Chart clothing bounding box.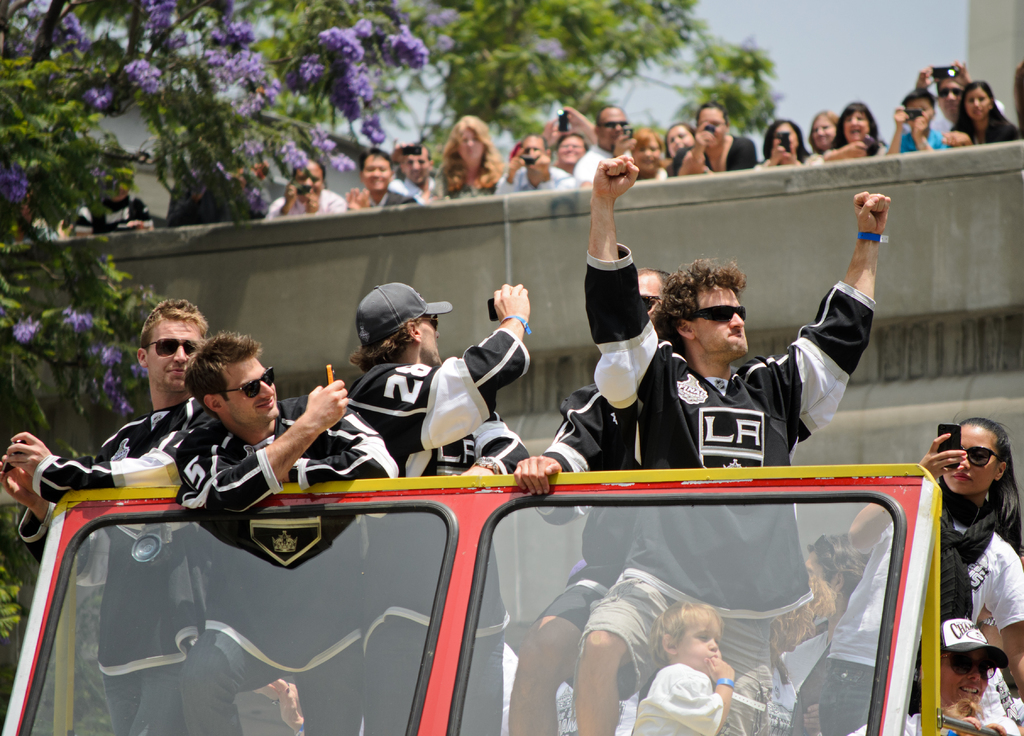
Charted: {"left": 569, "top": 238, "right": 893, "bottom": 586}.
